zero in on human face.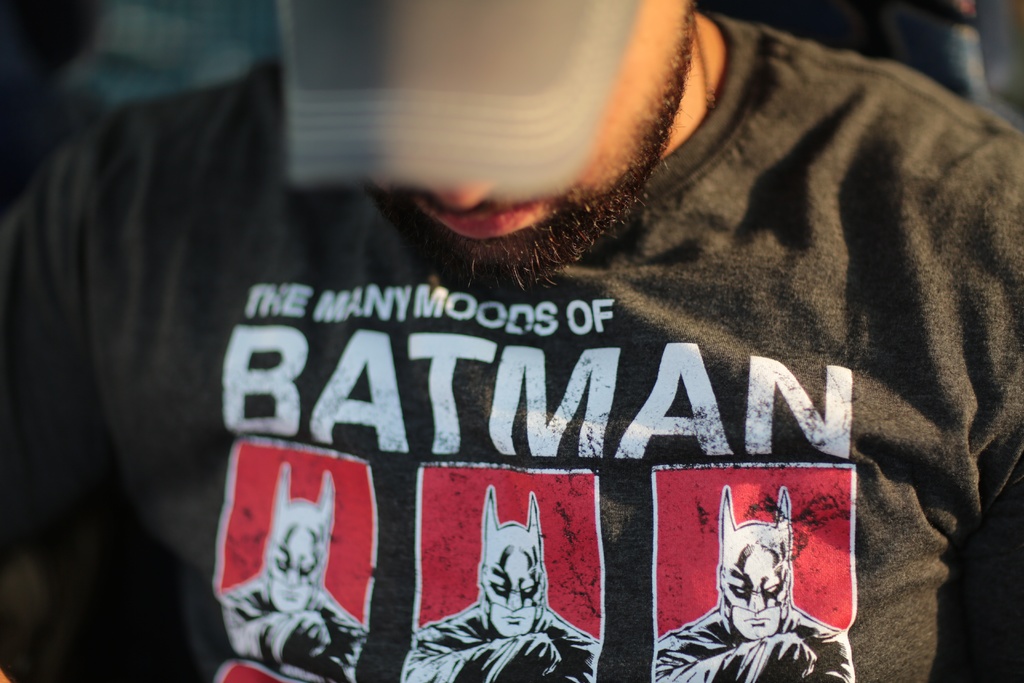
Zeroed in: 724 564 783 638.
